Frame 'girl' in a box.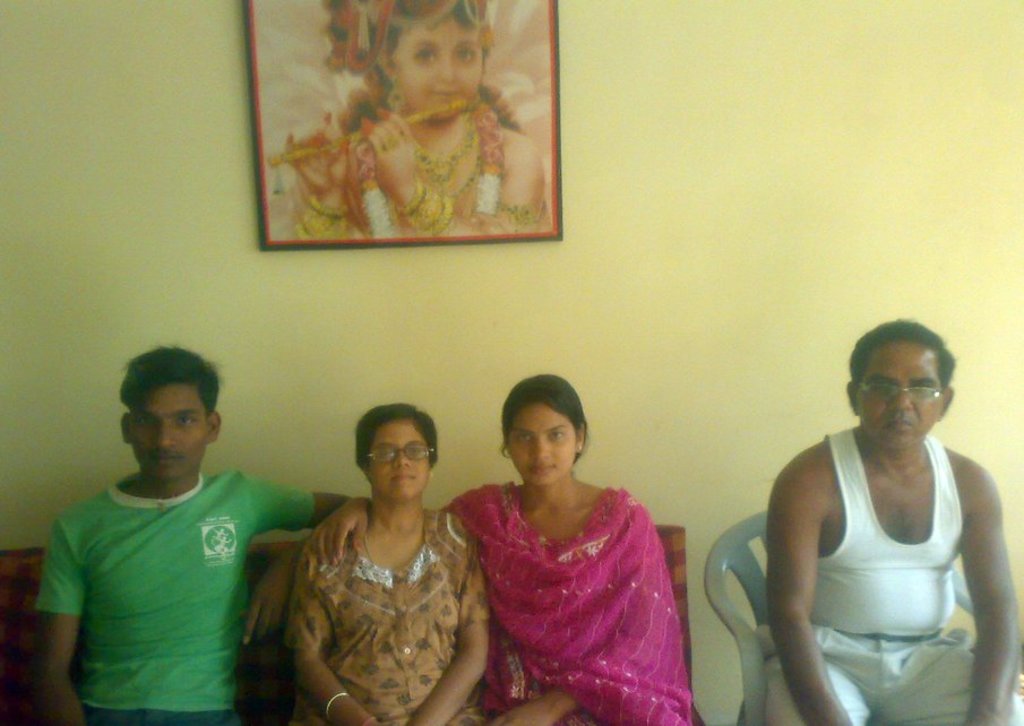
Rect(300, 372, 695, 725).
